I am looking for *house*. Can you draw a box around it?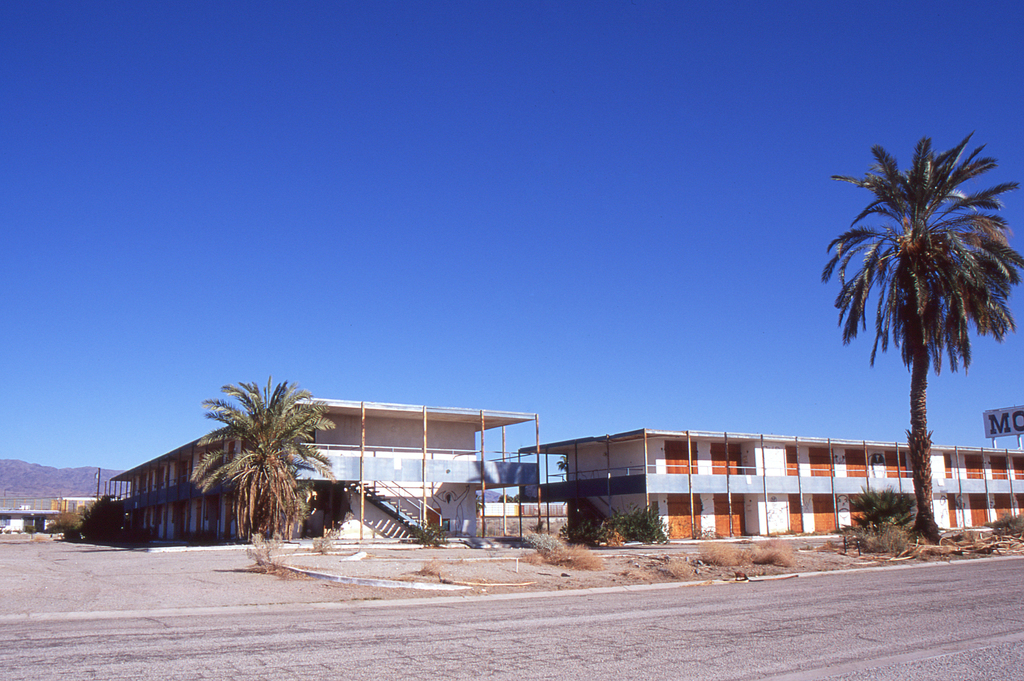
Sure, the bounding box is x1=138, y1=386, x2=561, y2=536.
